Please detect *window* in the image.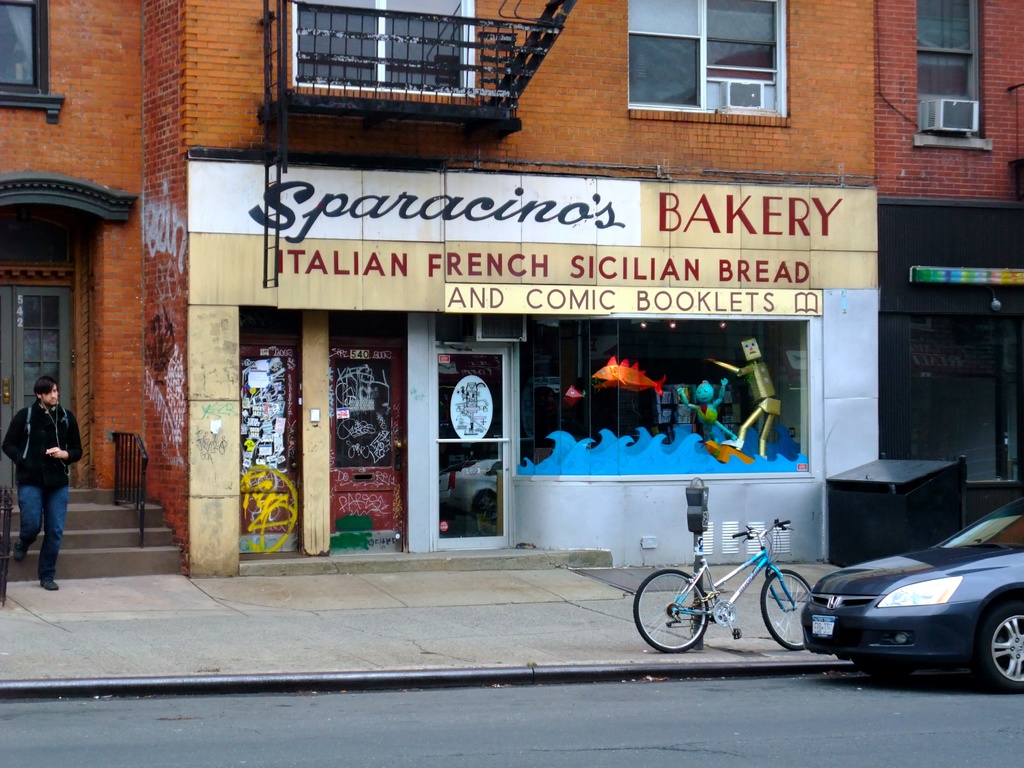
rect(0, 0, 51, 92).
